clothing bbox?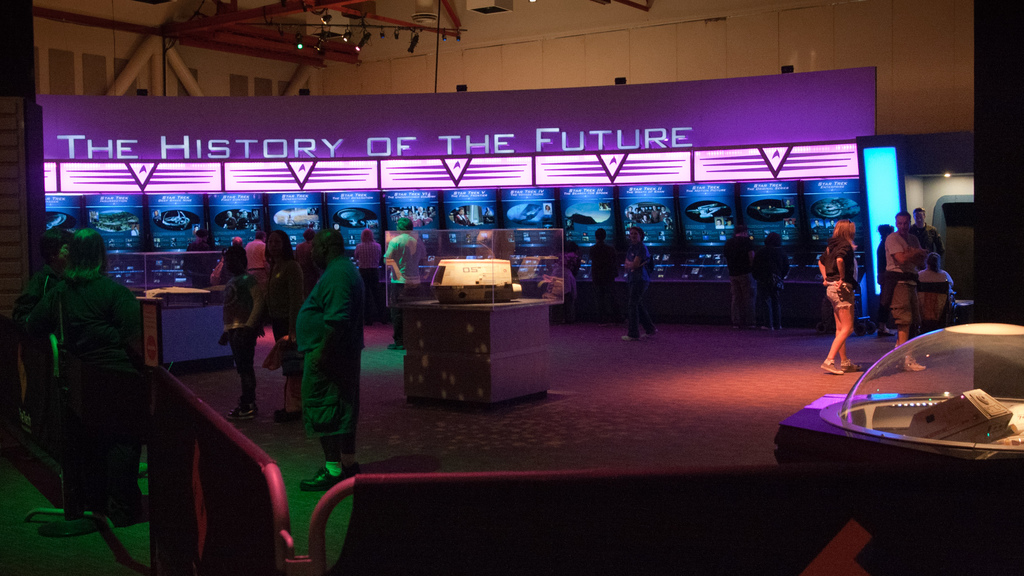
(221,269,257,413)
